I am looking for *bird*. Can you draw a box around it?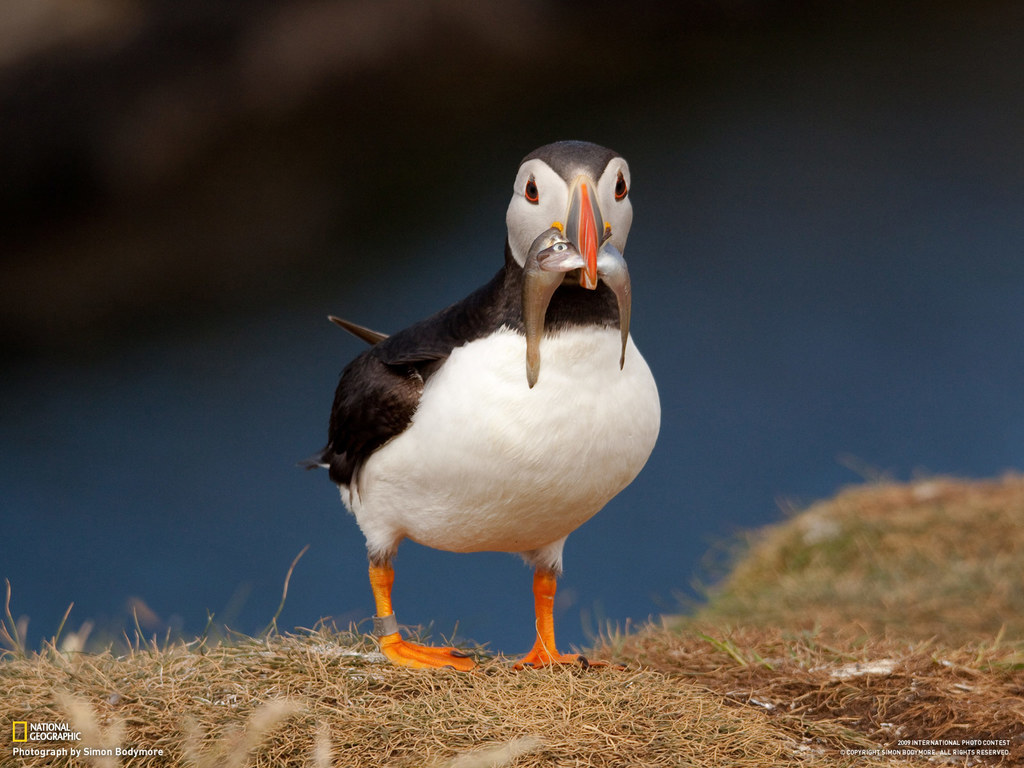
Sure, the bounding box is Rect(296, 152, 662, 680).
